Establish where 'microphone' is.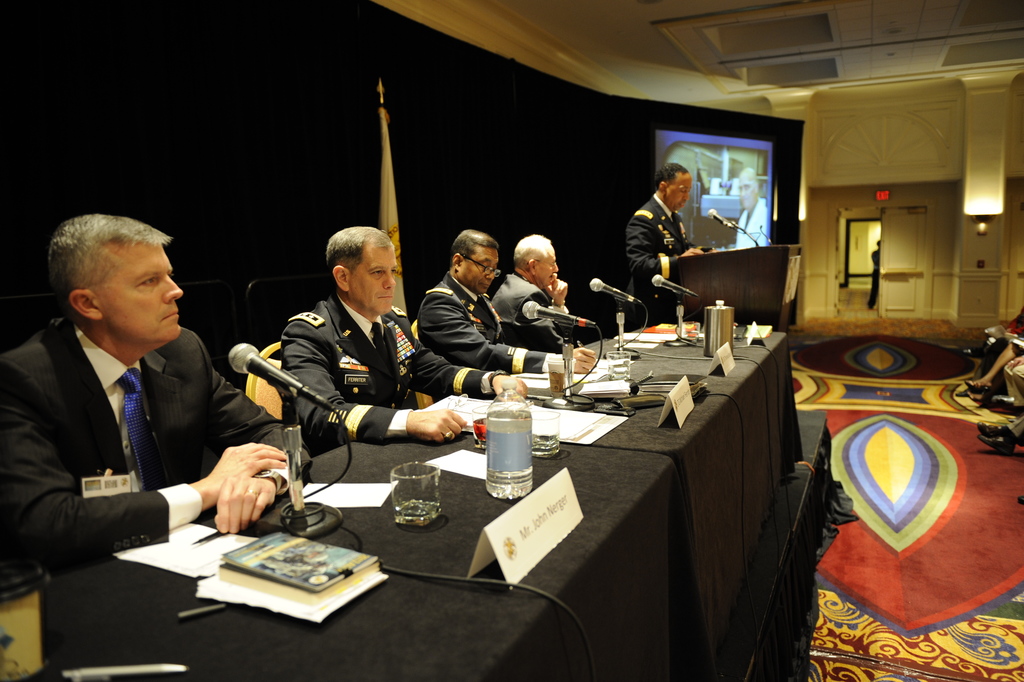
Established at Rect(711, 208, 735, 231).
